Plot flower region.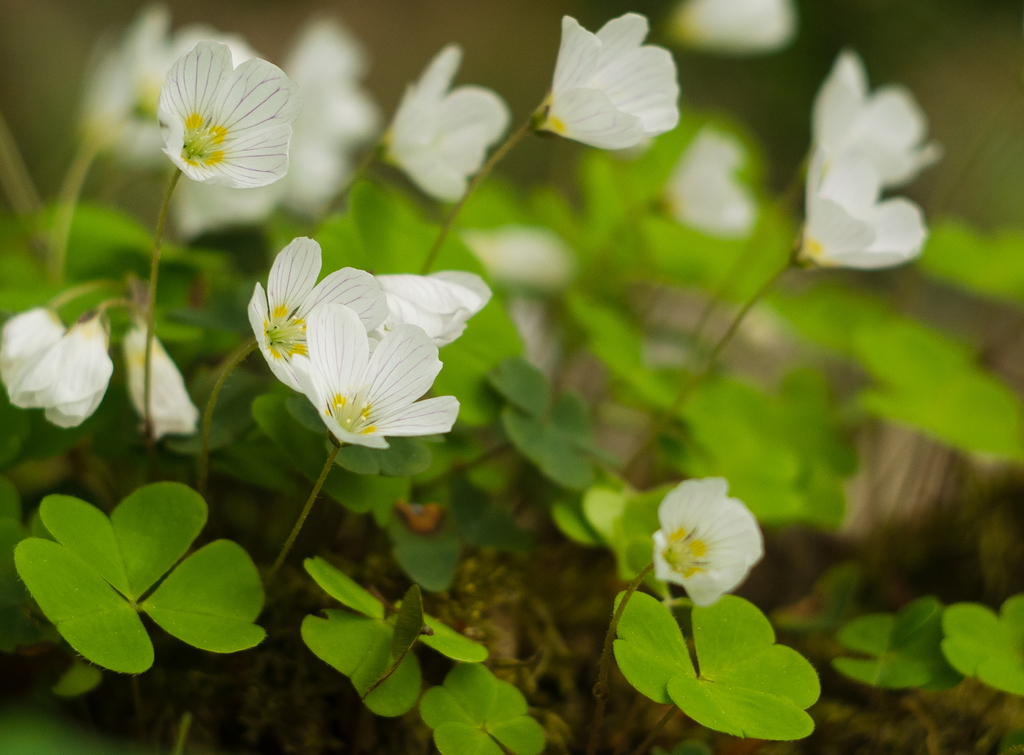
Plotted at box=[284, 301, 459, 453].
